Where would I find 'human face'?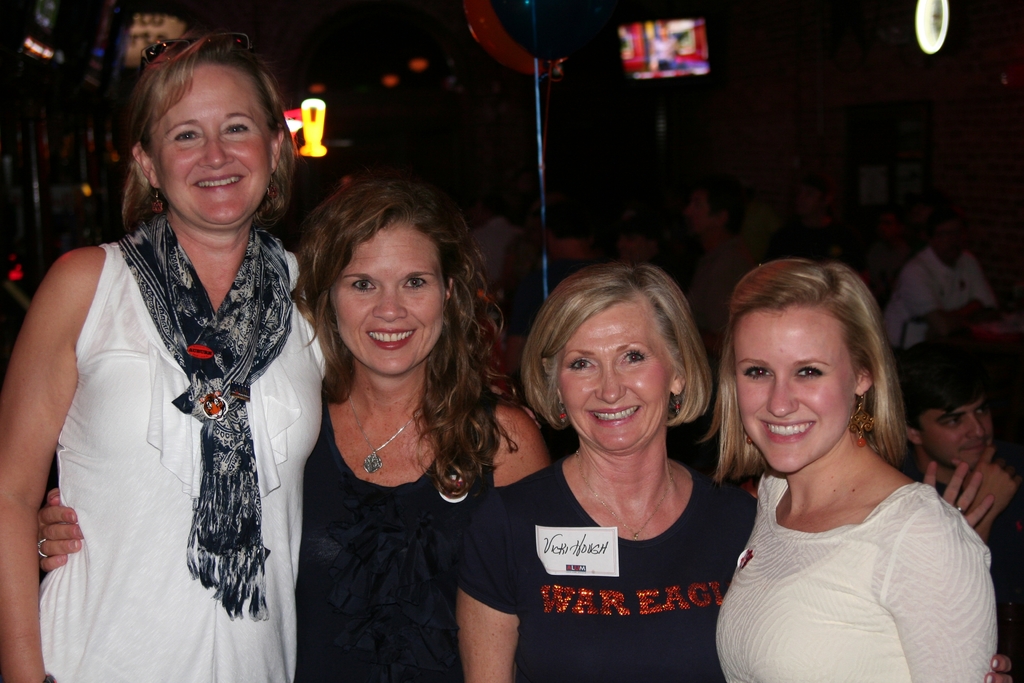
At (left=152, top=63, right=274, bottom=223).
